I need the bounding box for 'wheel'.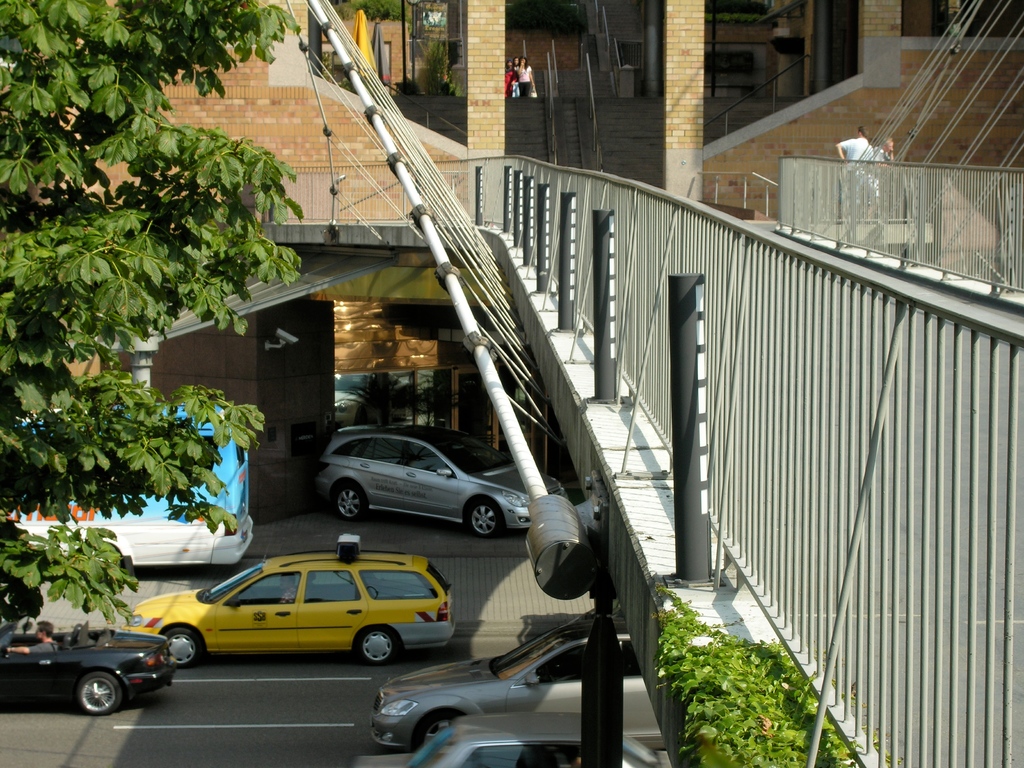
Here it is: left=335, top=480, right=371, bottom=521.
